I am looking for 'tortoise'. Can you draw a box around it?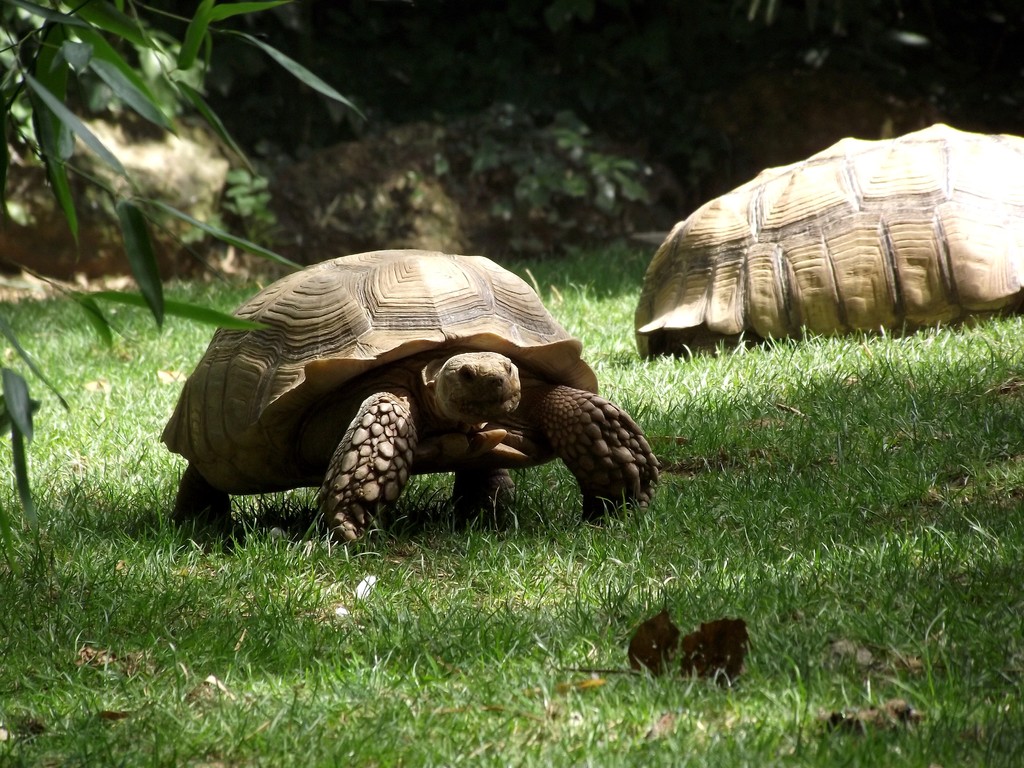
Sure, the bounding box is Rect(632, 119, 1023, 362).
